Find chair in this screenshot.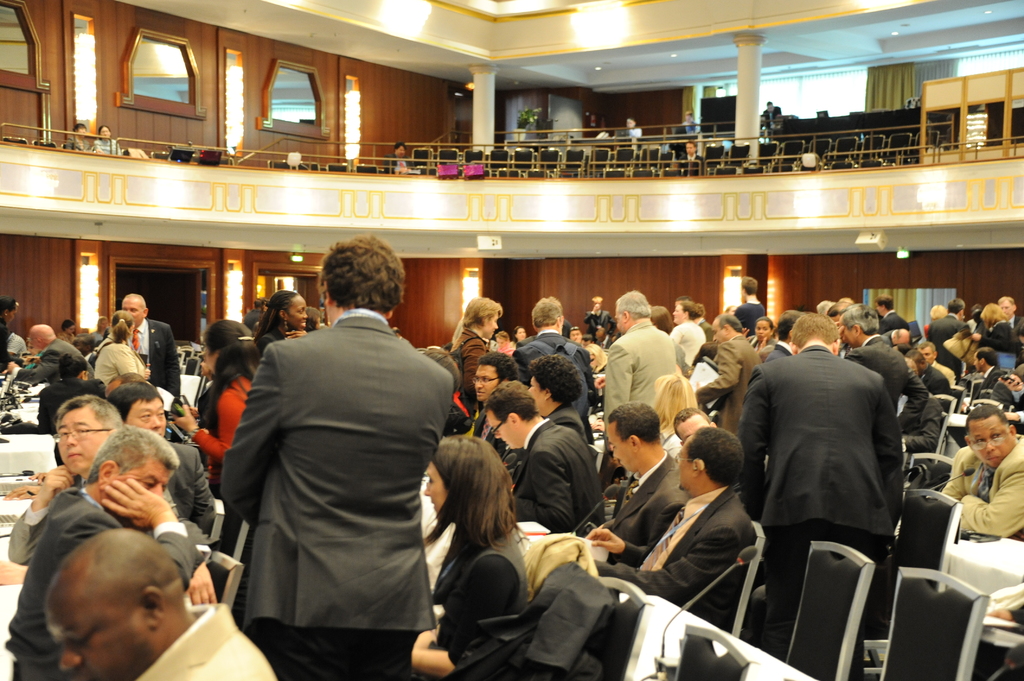
The bounding box for chair is 967 378 981 408.
